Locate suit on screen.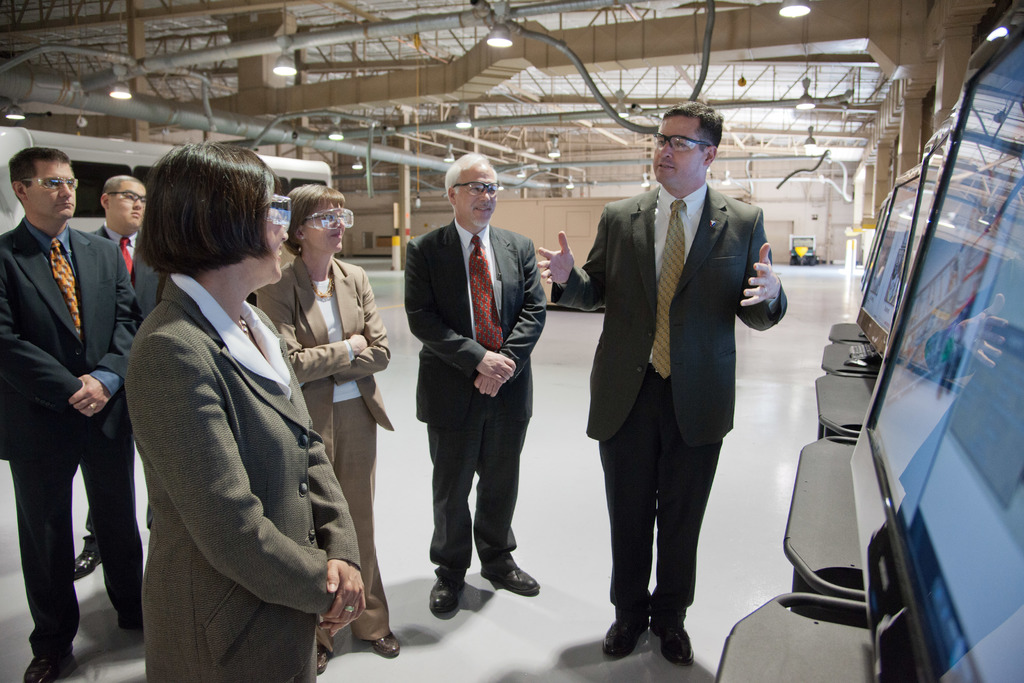
On screen at (left=253, top=247, right=396, bottom=655).
